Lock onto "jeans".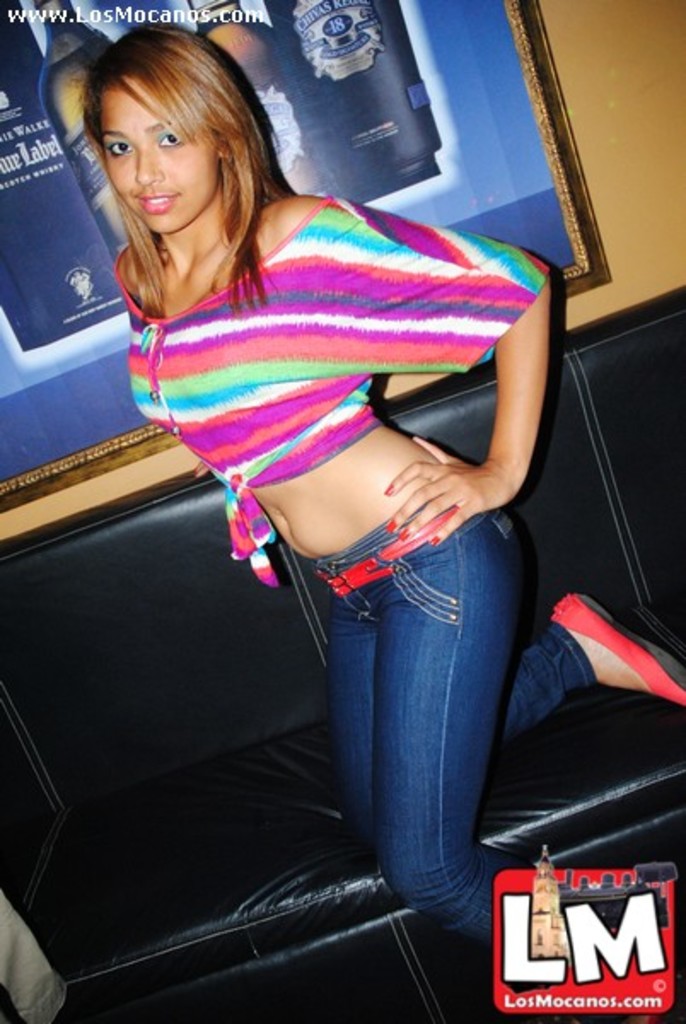
Locked: bbox=(275, 490, 536, 923).
